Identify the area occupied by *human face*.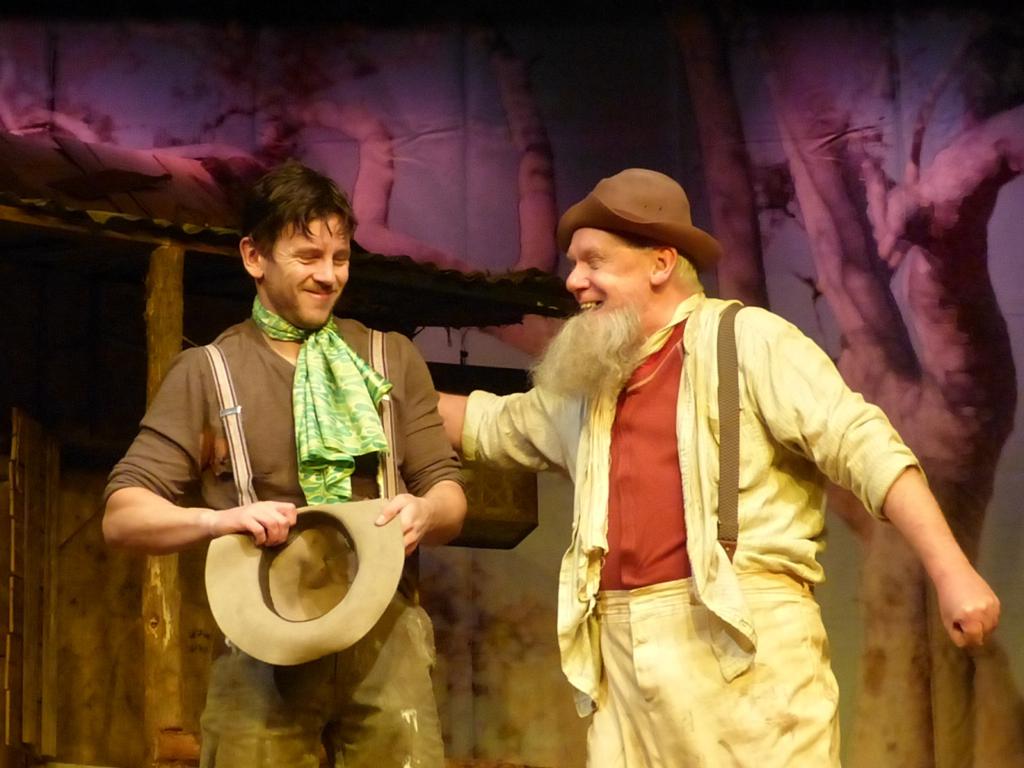
Area: Rect(263, 212, 351, 330).
